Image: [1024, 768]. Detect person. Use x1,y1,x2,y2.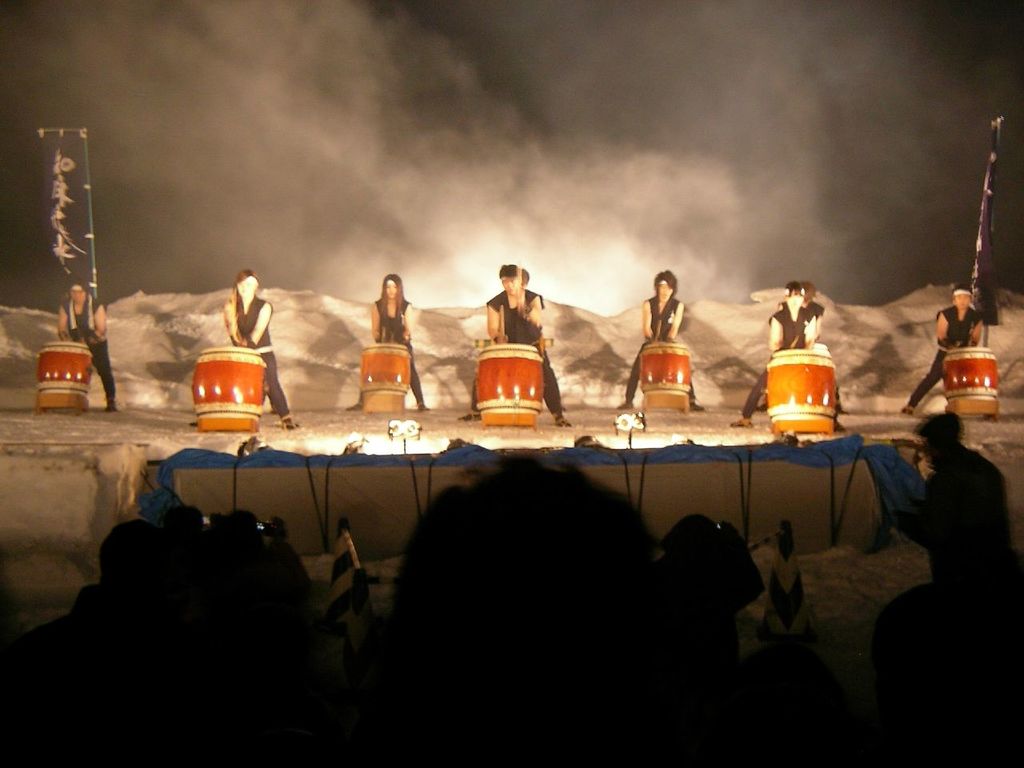
615,263,705,414.
